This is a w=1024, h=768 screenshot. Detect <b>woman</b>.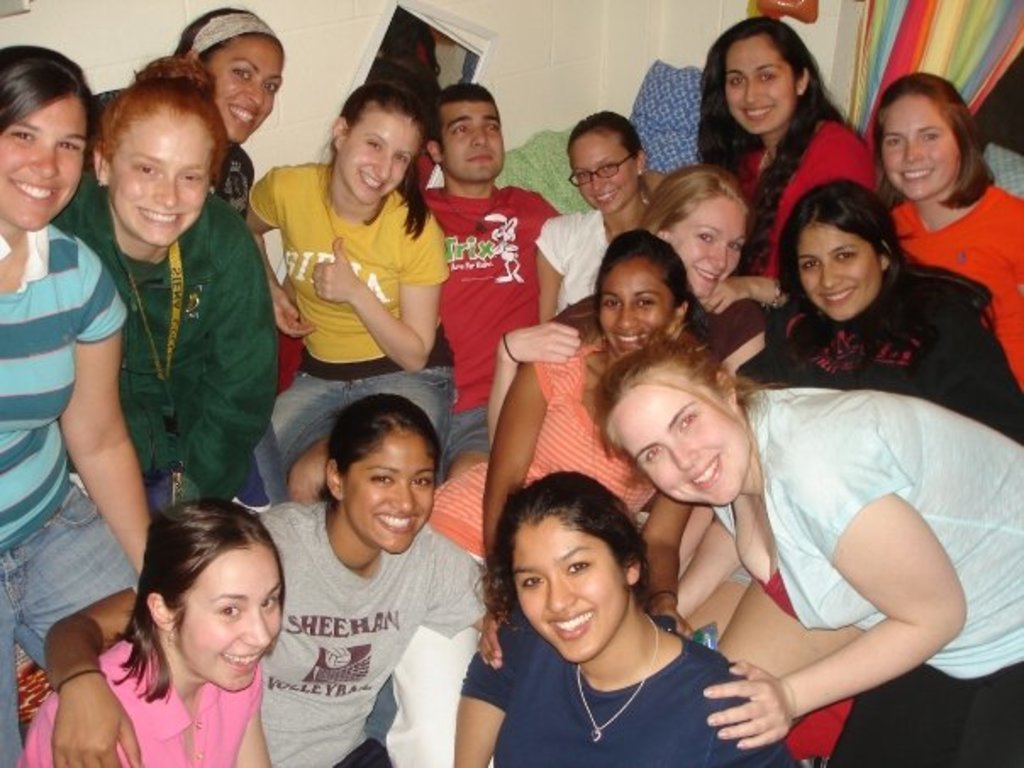
<region>86, 8, 278, 210</region>.
